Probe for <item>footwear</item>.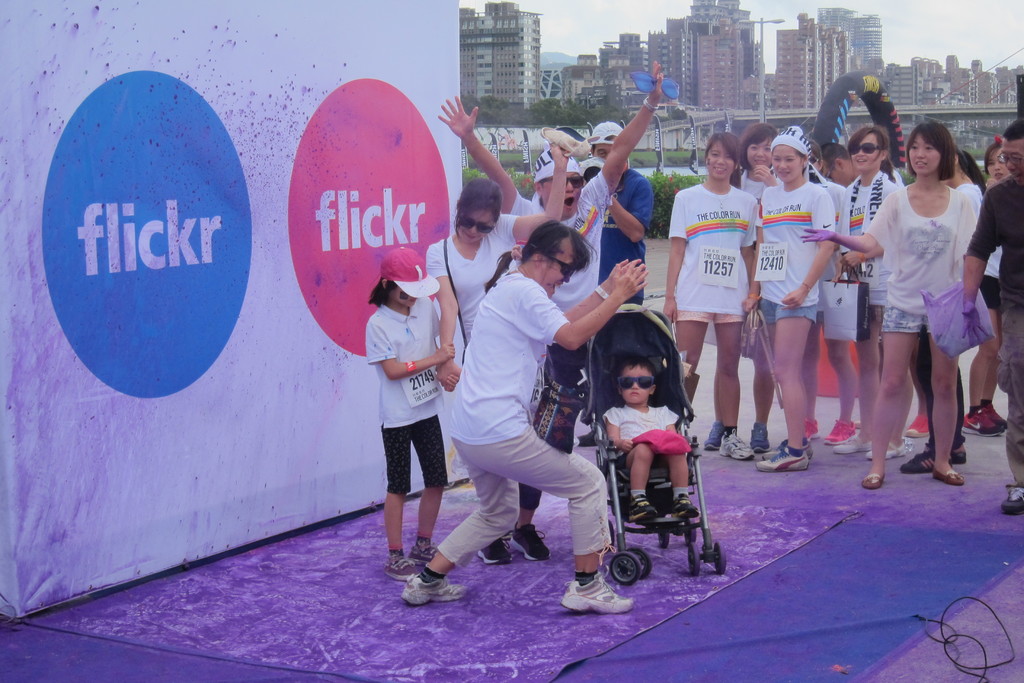
Probe result: [750,420,774,451].
